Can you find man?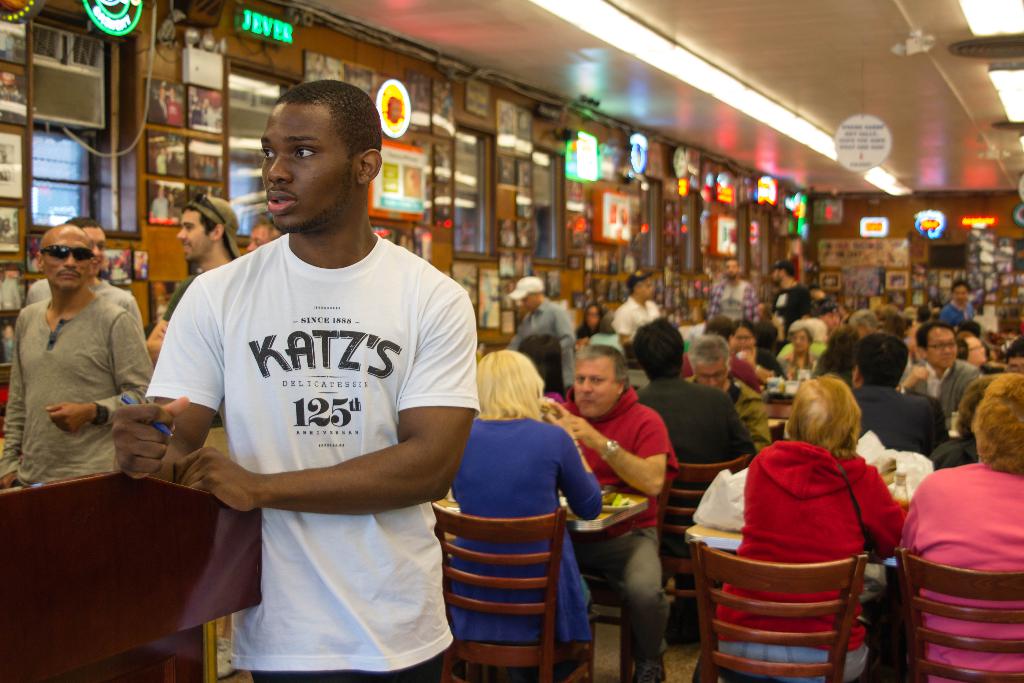
Yes, bounding box: (508, 278, 576, 390).
